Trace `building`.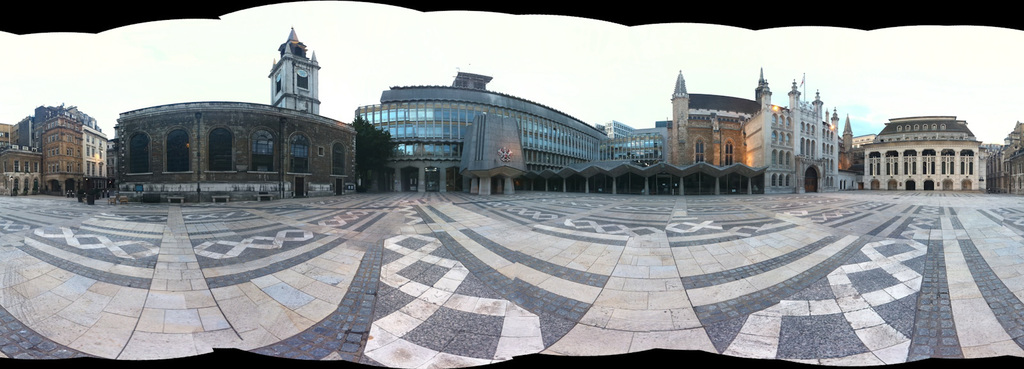
Traced to 357/75/604/205.
